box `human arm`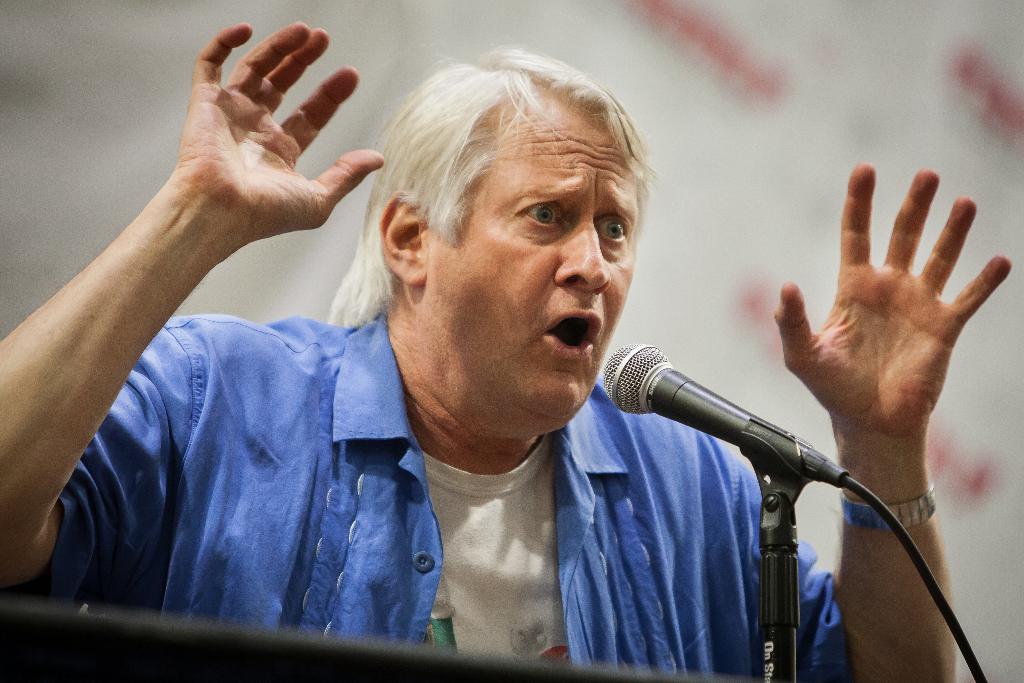
<bbox>20, 26, 355, 538</bbox>
